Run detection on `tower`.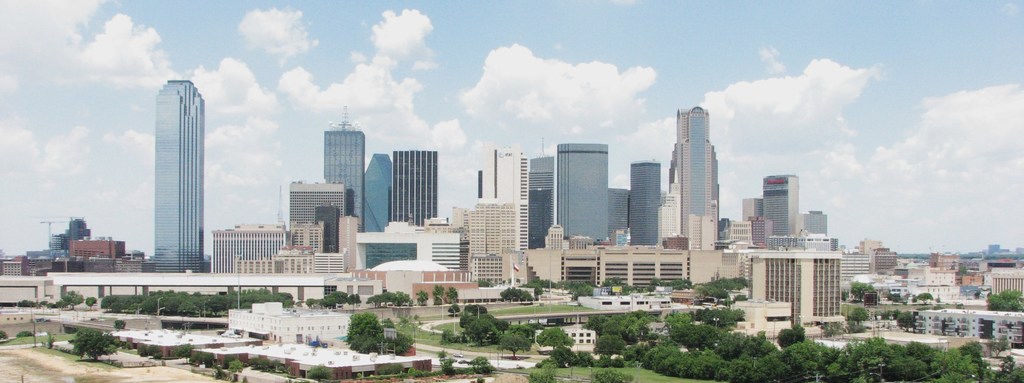
Result: 563, 143, 611, 244.
